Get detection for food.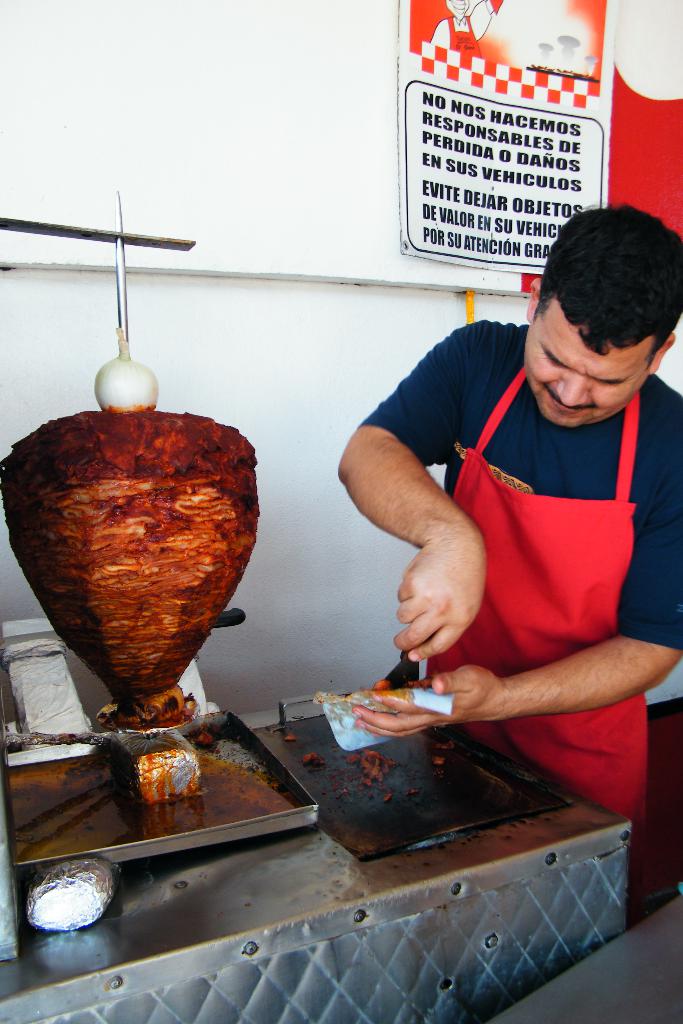
Detection: region(436, 741, 454, 748).
